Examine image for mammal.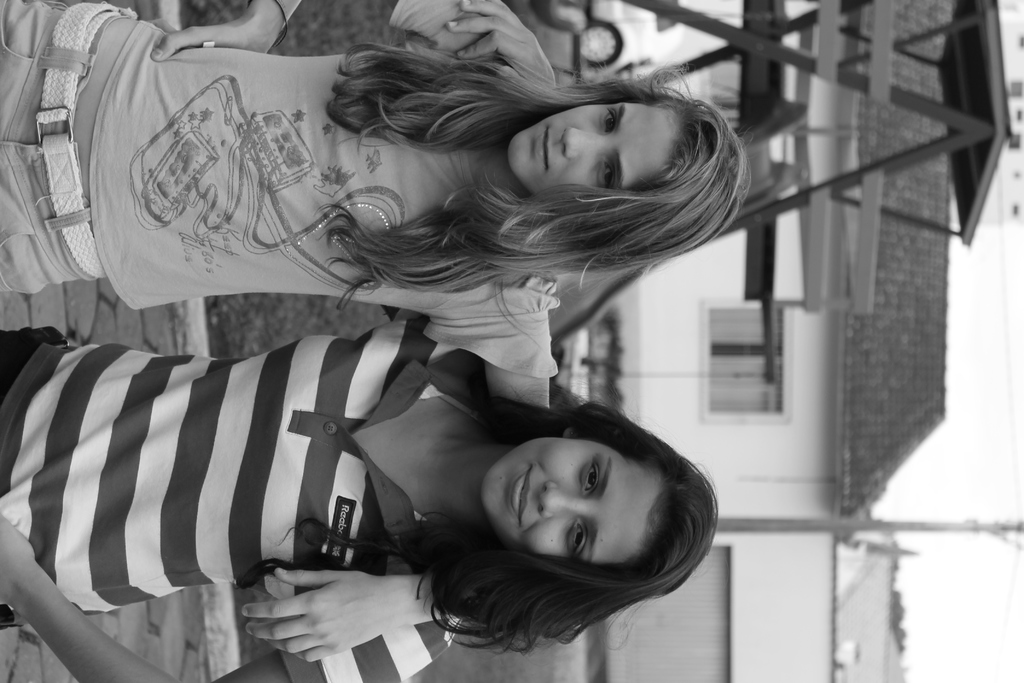
Examination result: {"x1": 0, "y1": 0, "x2": 717, "y2": 682}.
